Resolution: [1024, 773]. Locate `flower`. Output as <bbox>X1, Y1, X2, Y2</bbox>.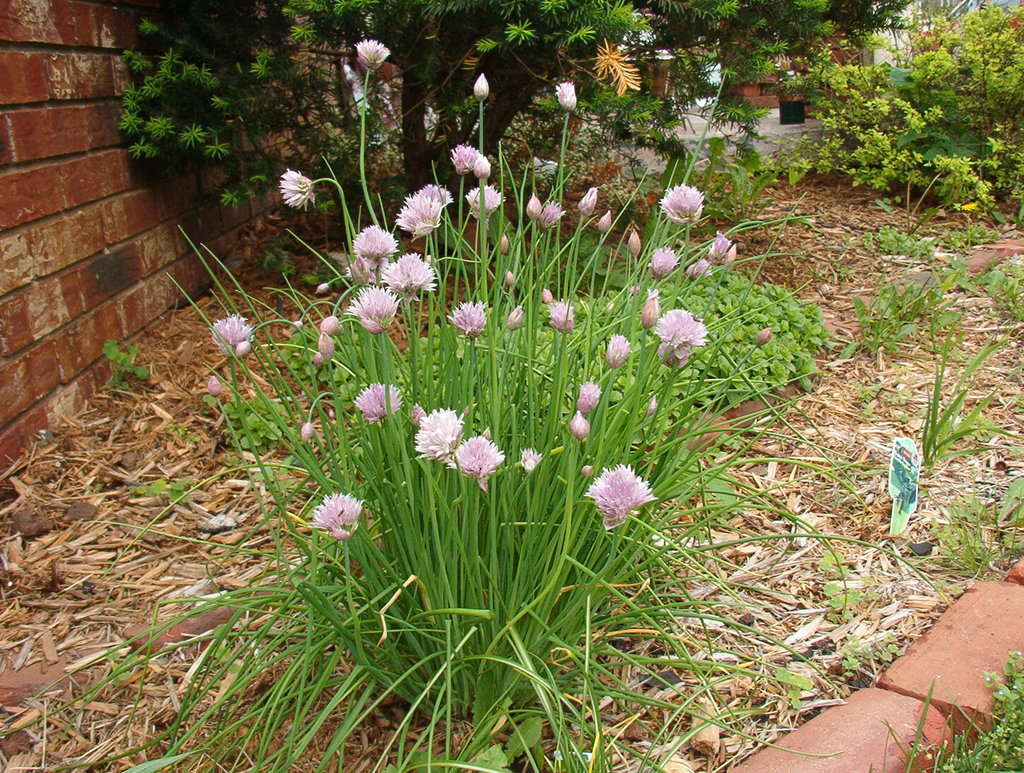
<bbox>314, 494, 365, 539</bbox>.
